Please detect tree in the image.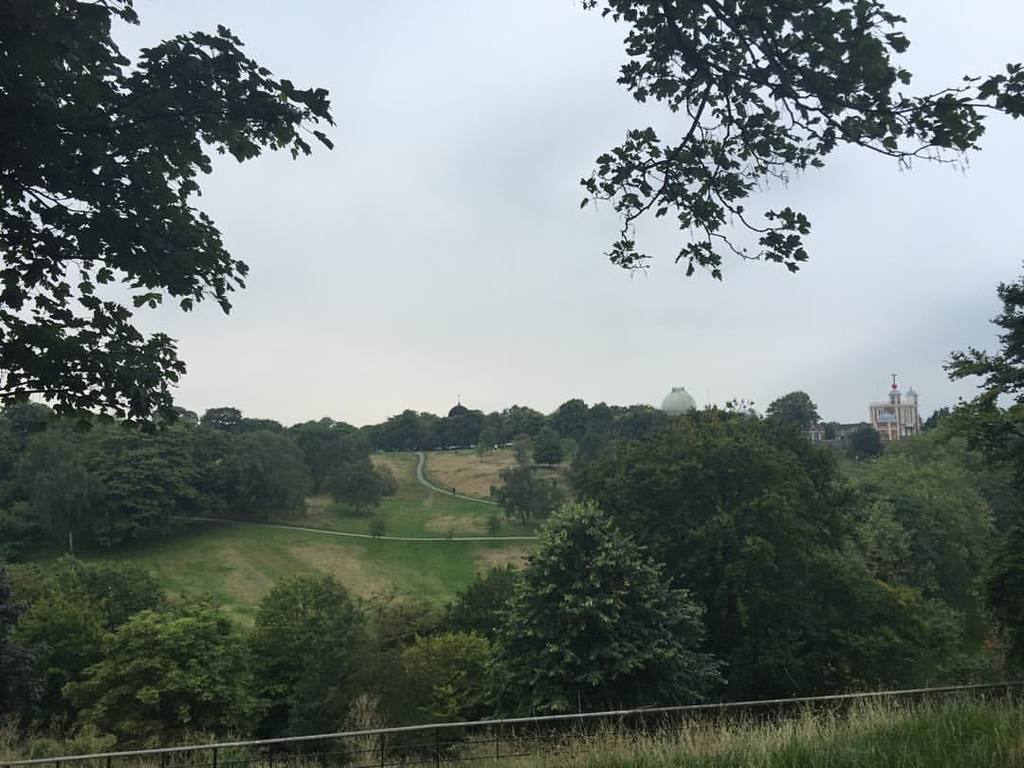
bbox(153, 405, 239, 521).
